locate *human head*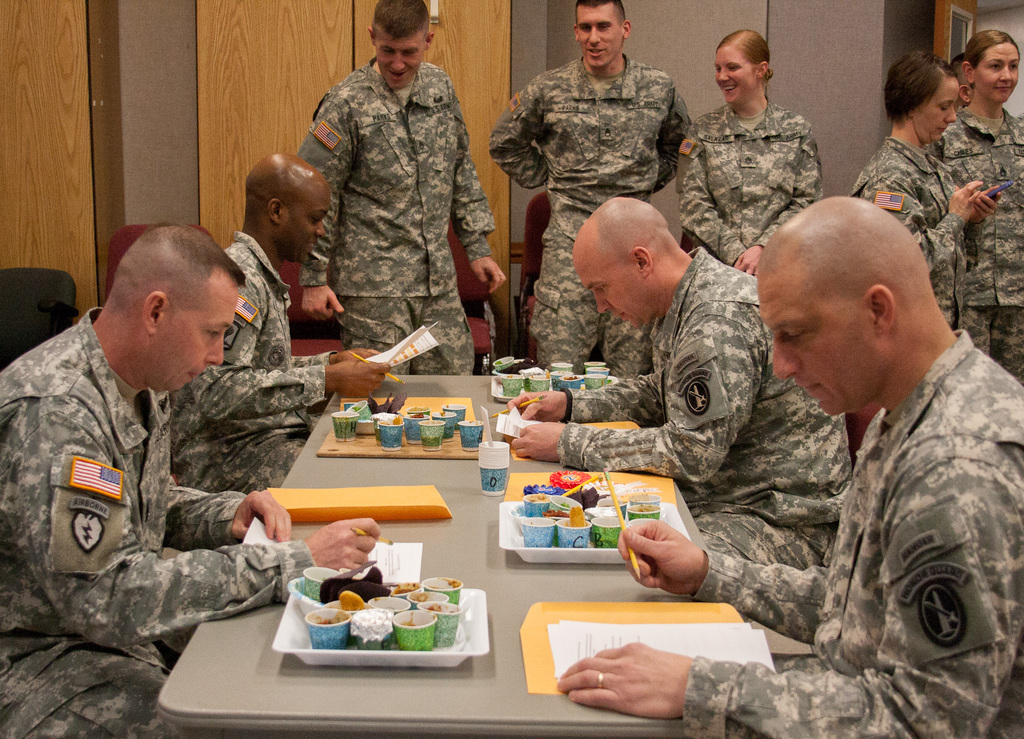
[x1=245, y1=150, x2=326, y2=264]
